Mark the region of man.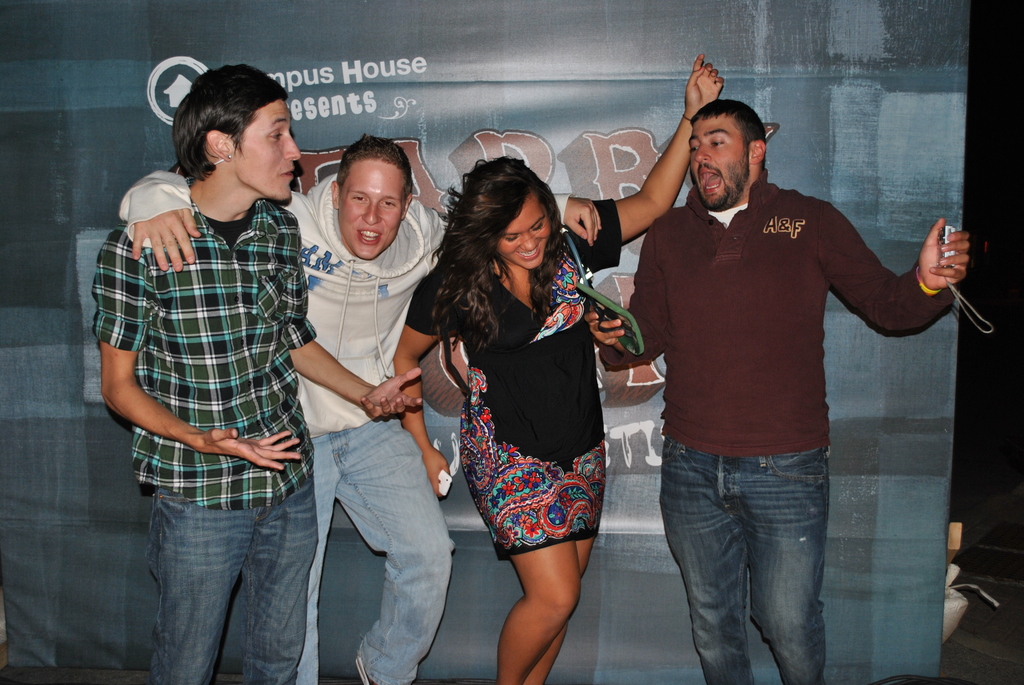
Region: {"x1": 586, "y1": 95, "x2": 971, "y2": 684}.
